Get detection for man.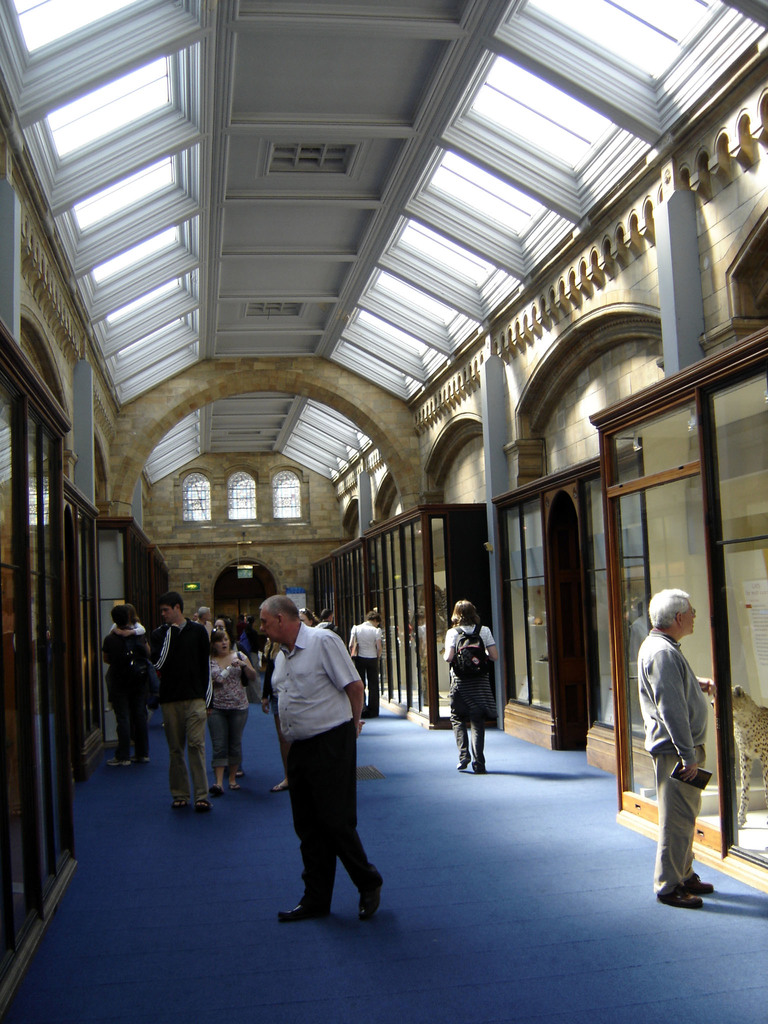
Detection: 632, 586, 719, 908.
